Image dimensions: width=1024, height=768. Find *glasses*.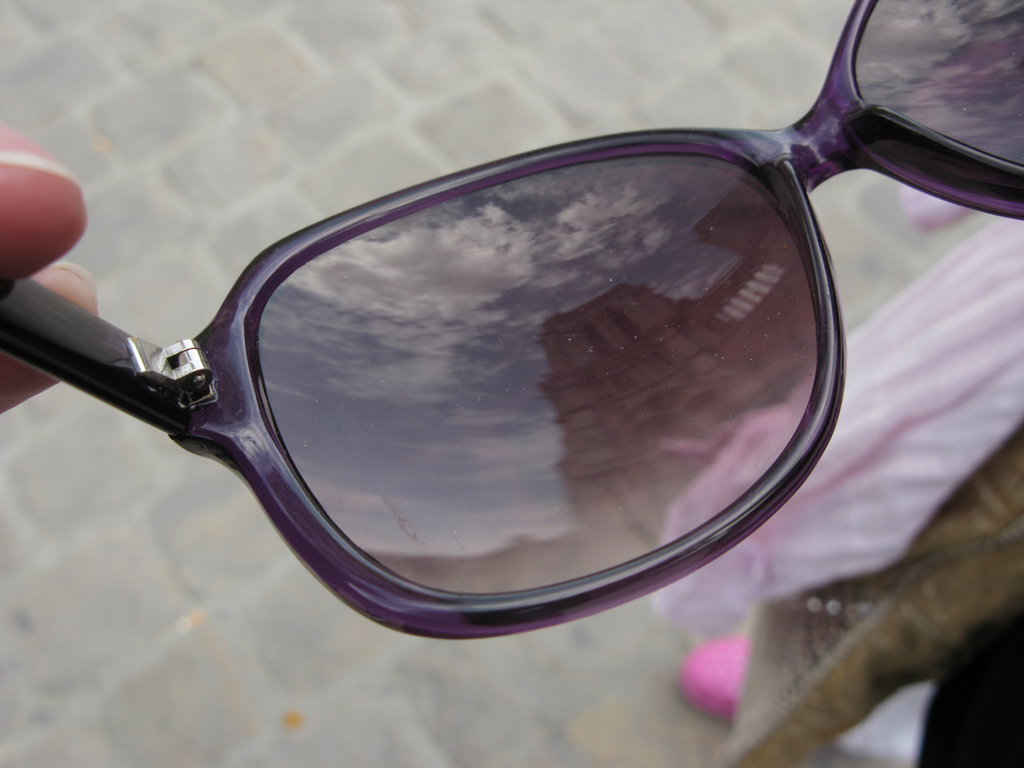
0,0,1023,641.
